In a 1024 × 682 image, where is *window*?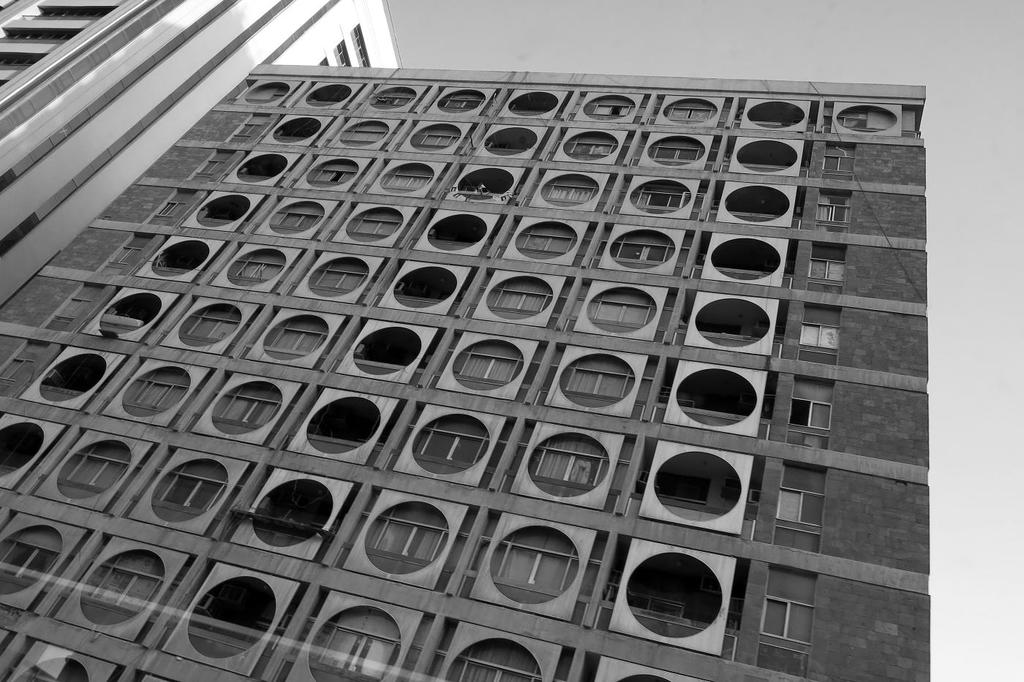
bbox(0, 28, 80, 45).
